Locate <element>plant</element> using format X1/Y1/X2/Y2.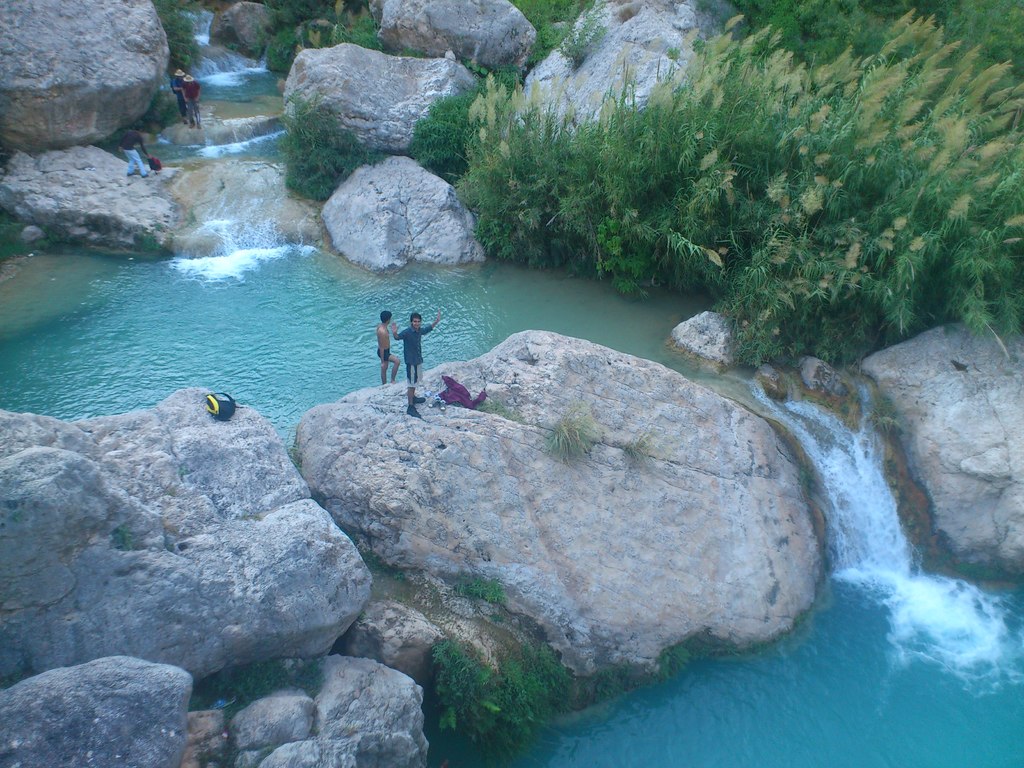
422/631/573/759.
